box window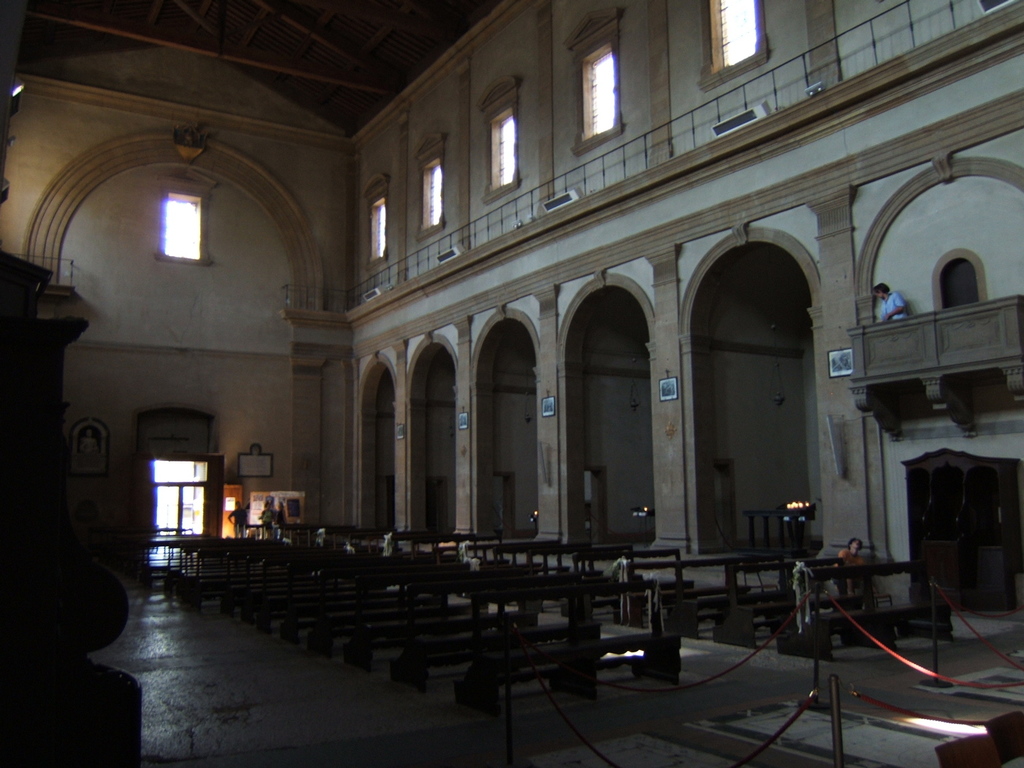
(483, 102, 522, 200)
